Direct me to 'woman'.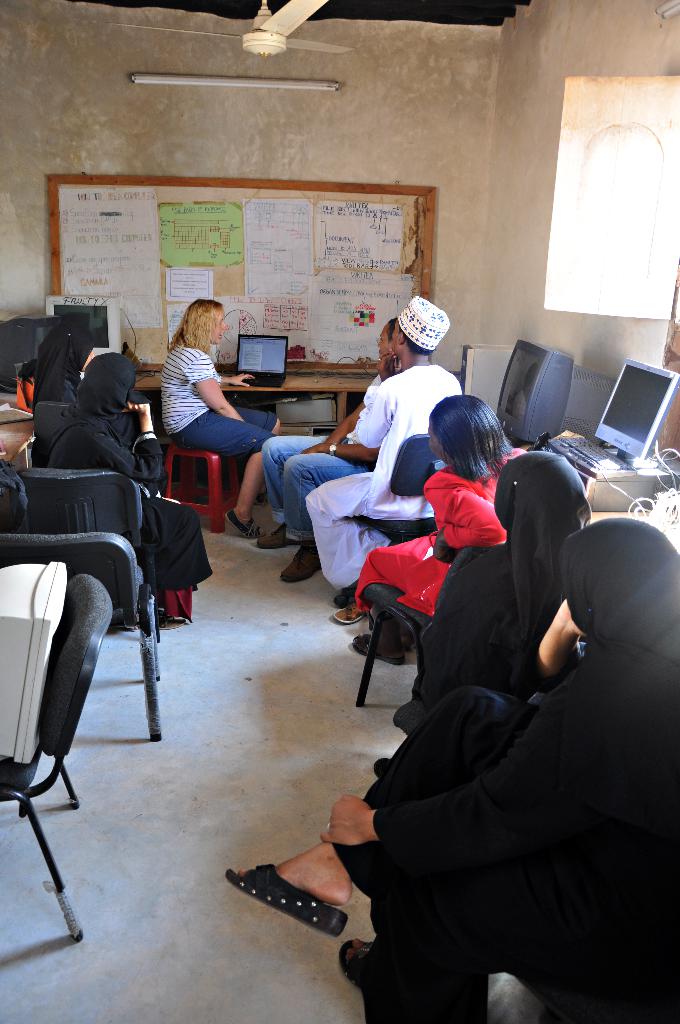
Direction: crop(22, 307, 103, 417).
